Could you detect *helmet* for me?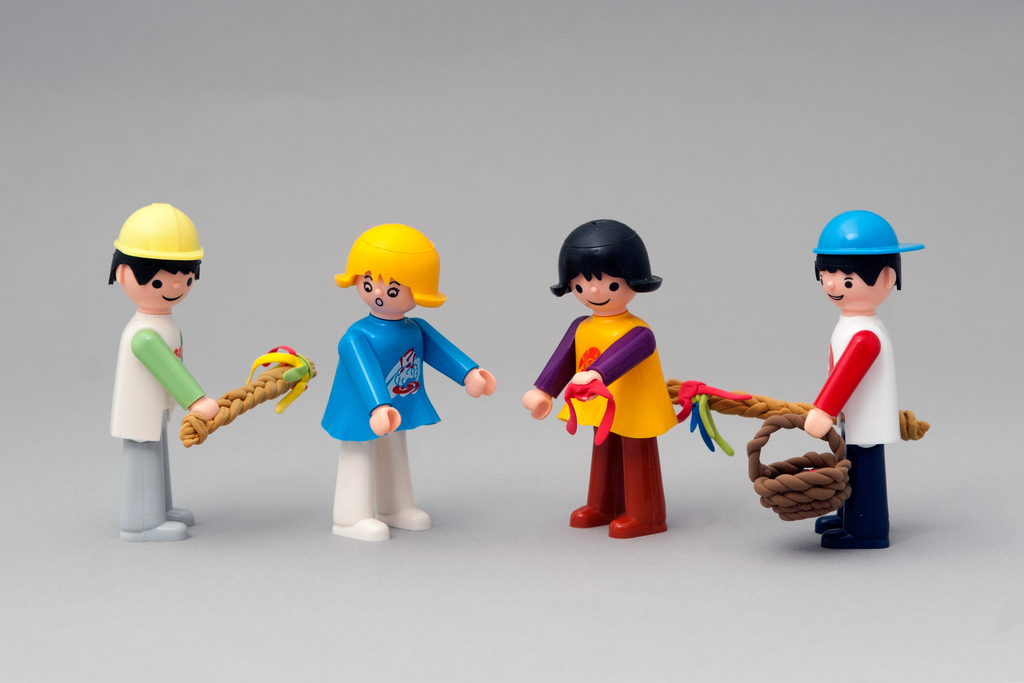
Detection result: l=111, t=202, r=211, b=263.
